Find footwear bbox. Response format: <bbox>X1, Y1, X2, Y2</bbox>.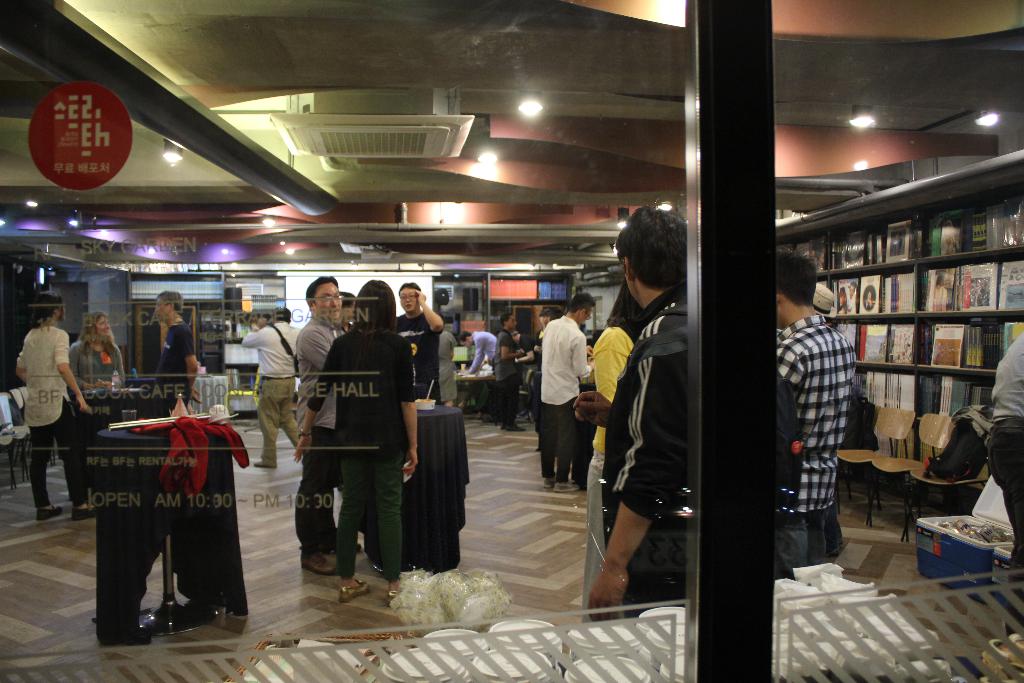
<bbox>35, 502, 61, 520</bbox>.
